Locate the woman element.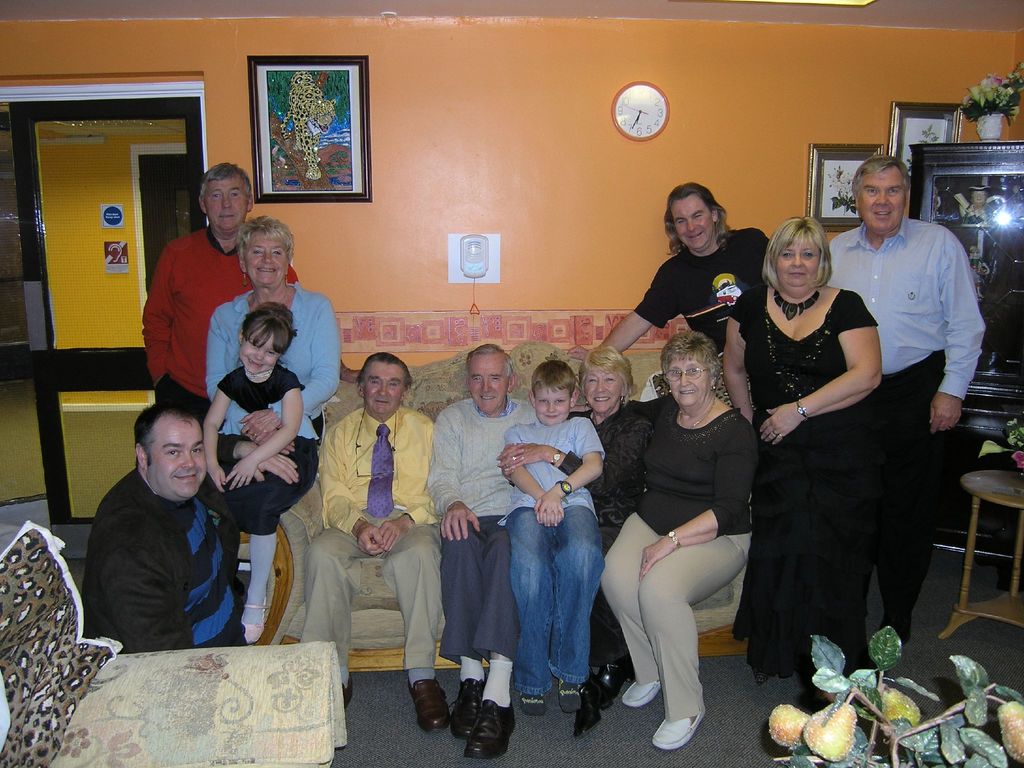
Element bbox: <region>739, 191, 916, 708</region>.
